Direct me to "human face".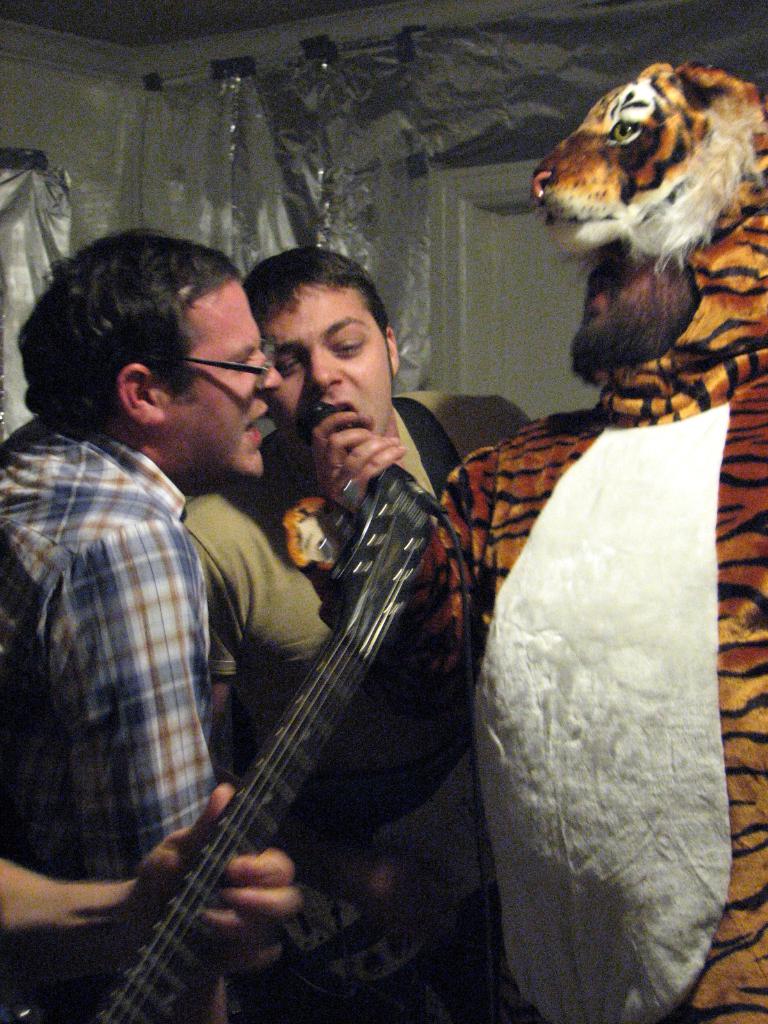
Direction: locate(563, 239, 703, 379).
